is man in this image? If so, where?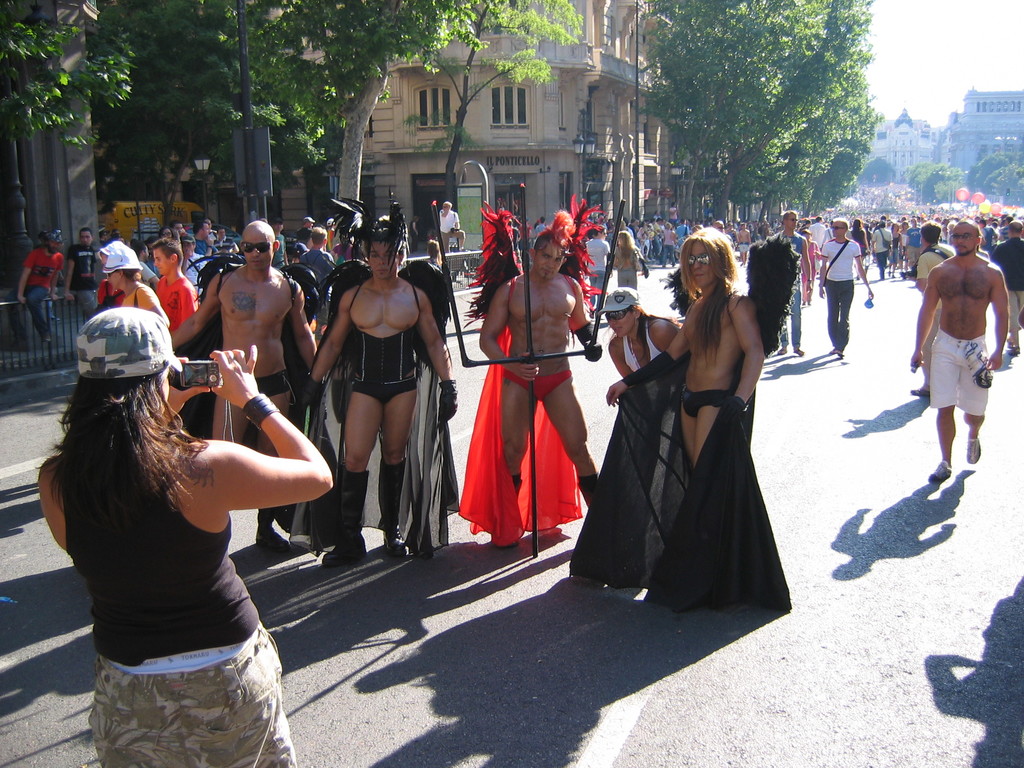
Yes, at Rect(988, 223, 1023, 356).
